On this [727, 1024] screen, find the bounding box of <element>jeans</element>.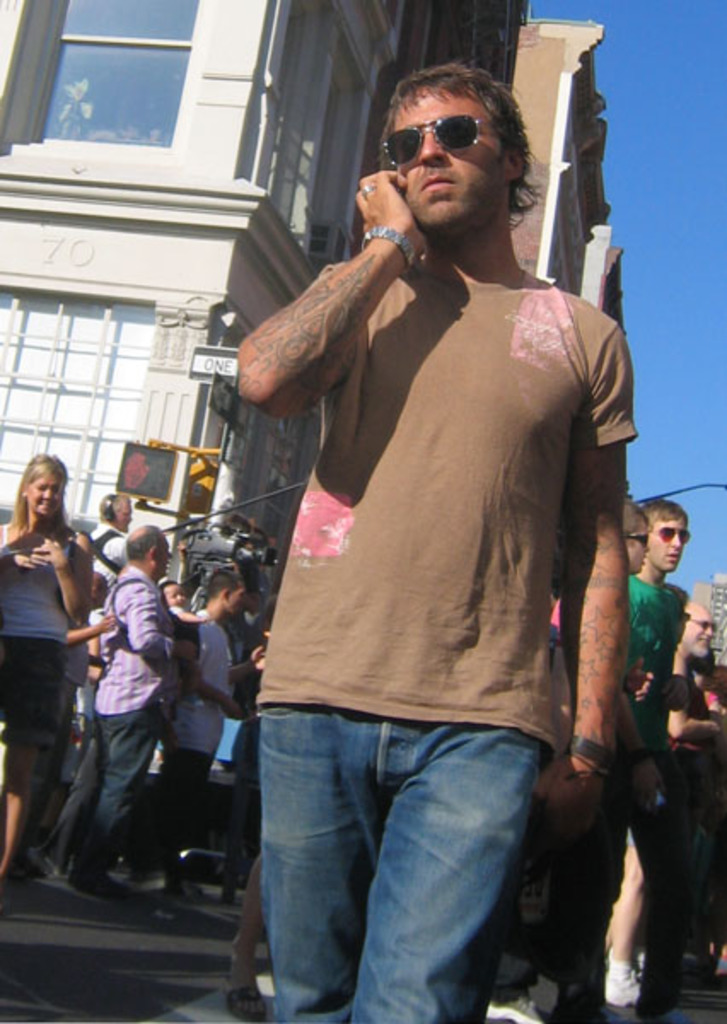
Bounding box: BBox(225, 691, 579, 1017).
